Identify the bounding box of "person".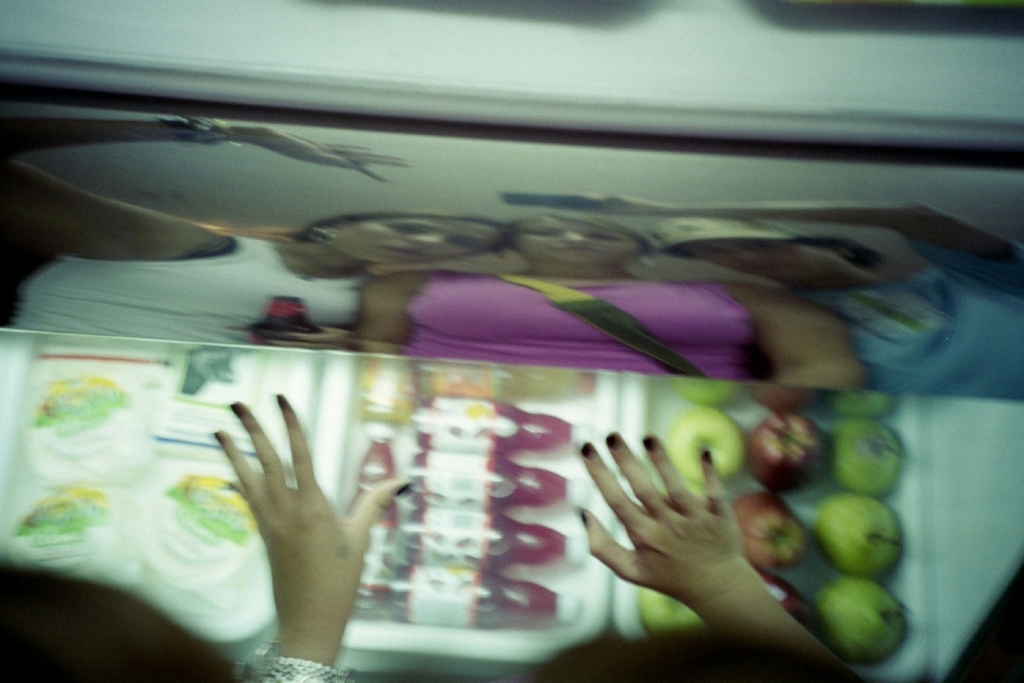
l=0, t=111, r=512, b=349.
